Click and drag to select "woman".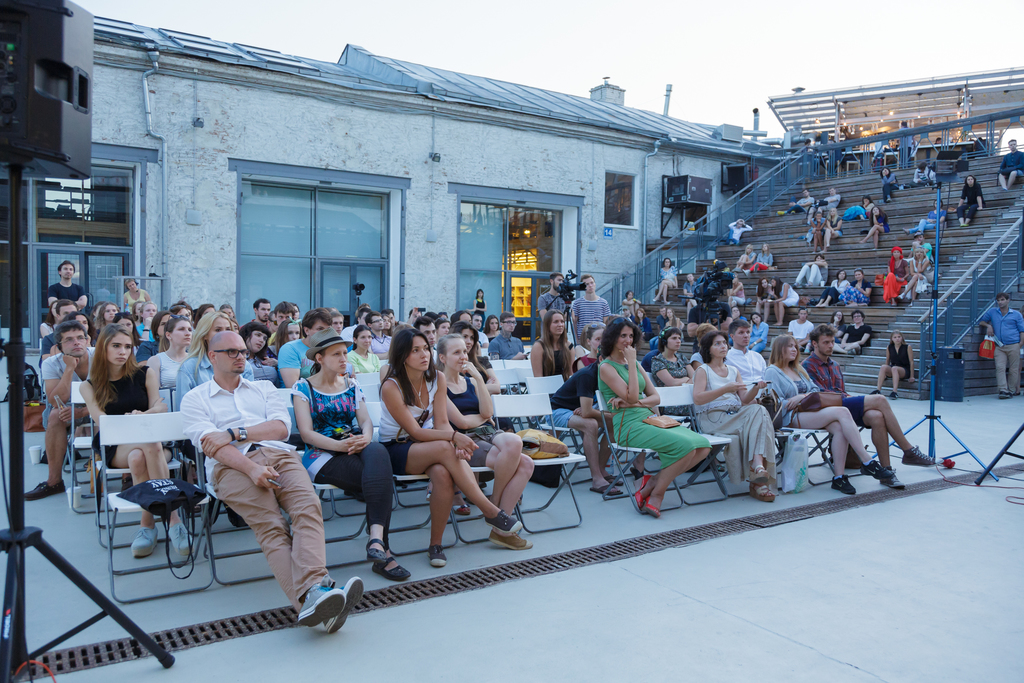
Selection: x1=954, y1=172, x2=982, y2=226.
